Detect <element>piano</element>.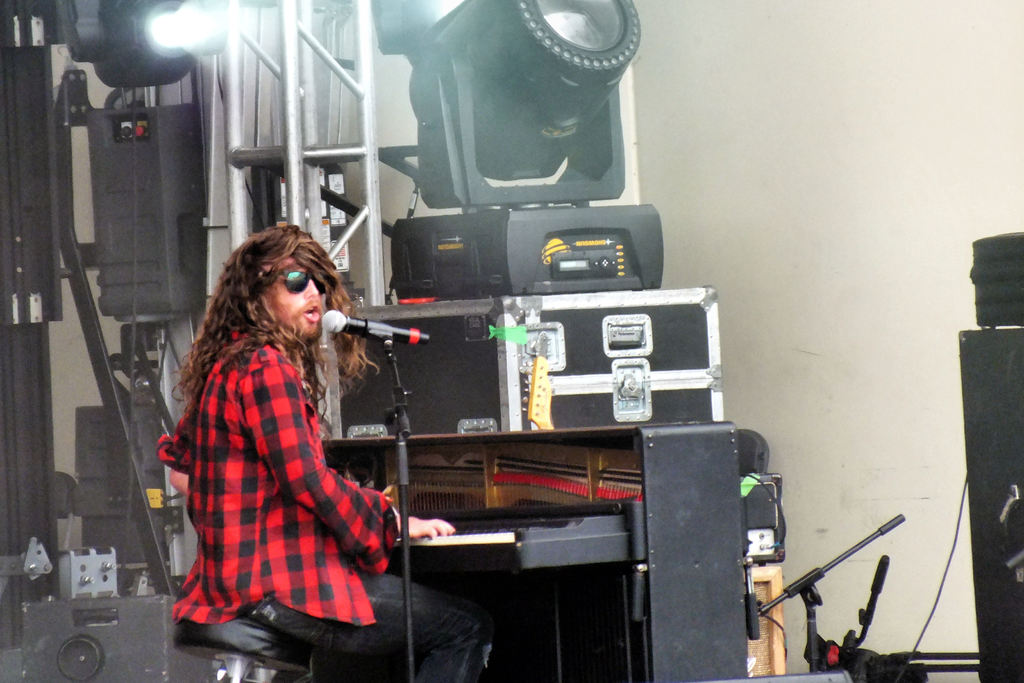
Detected at 333/490/653/575.
